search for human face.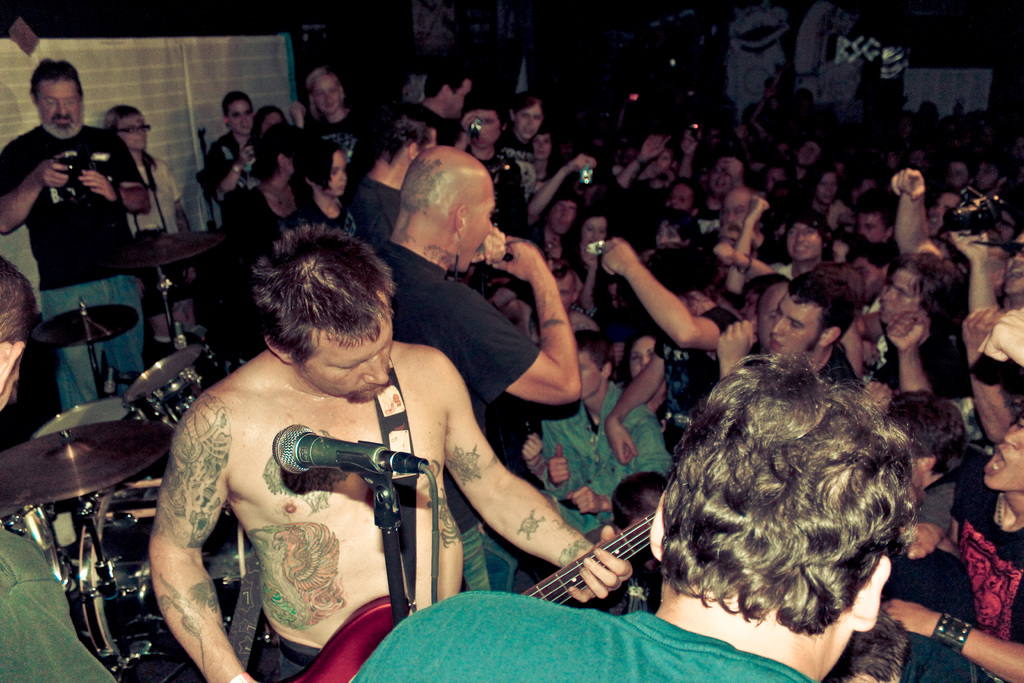
Found at rect(853, 257, 882, 291).
